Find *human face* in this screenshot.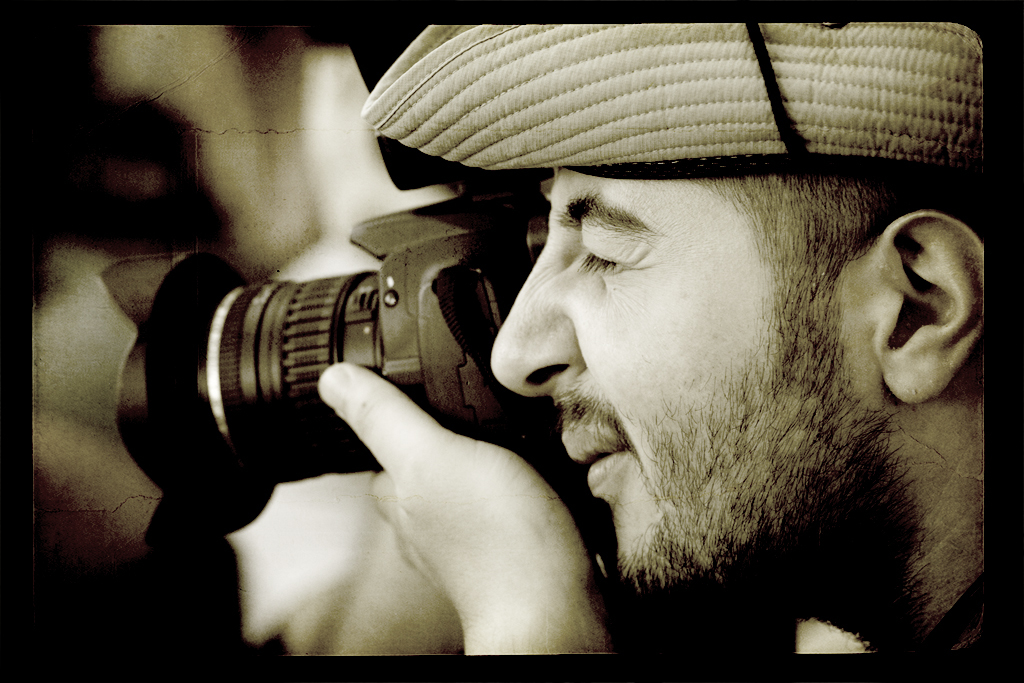
The bounding box for *human face* is BBox(490, 181, 884, 600).
